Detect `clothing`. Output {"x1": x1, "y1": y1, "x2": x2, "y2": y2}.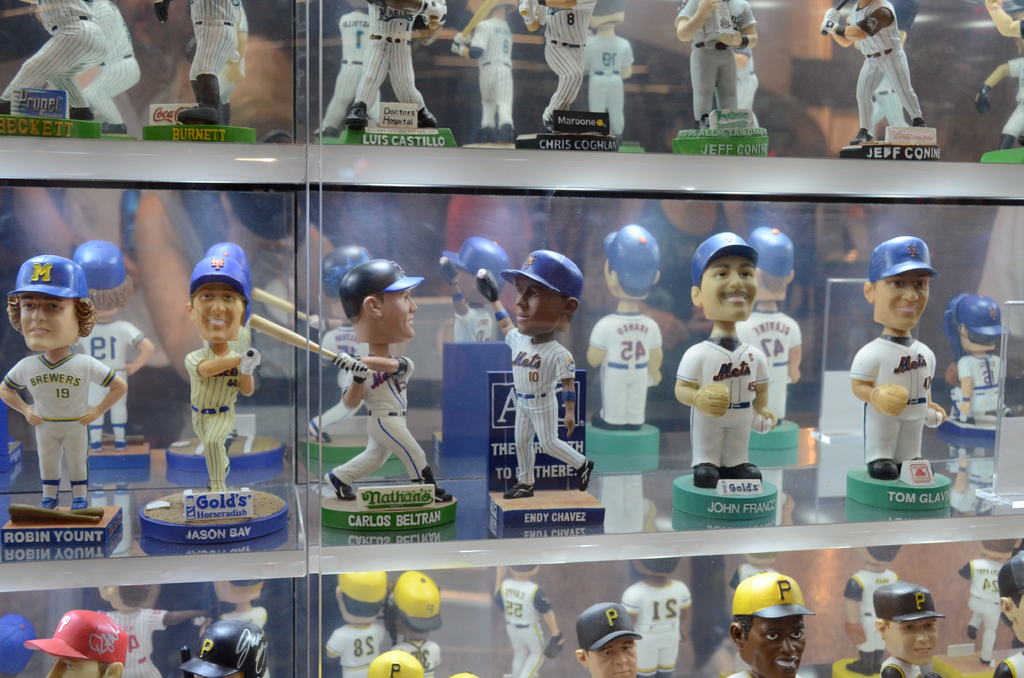
{"x1": 856, "y1": 339, "x2": 939, "y2": 481}.
